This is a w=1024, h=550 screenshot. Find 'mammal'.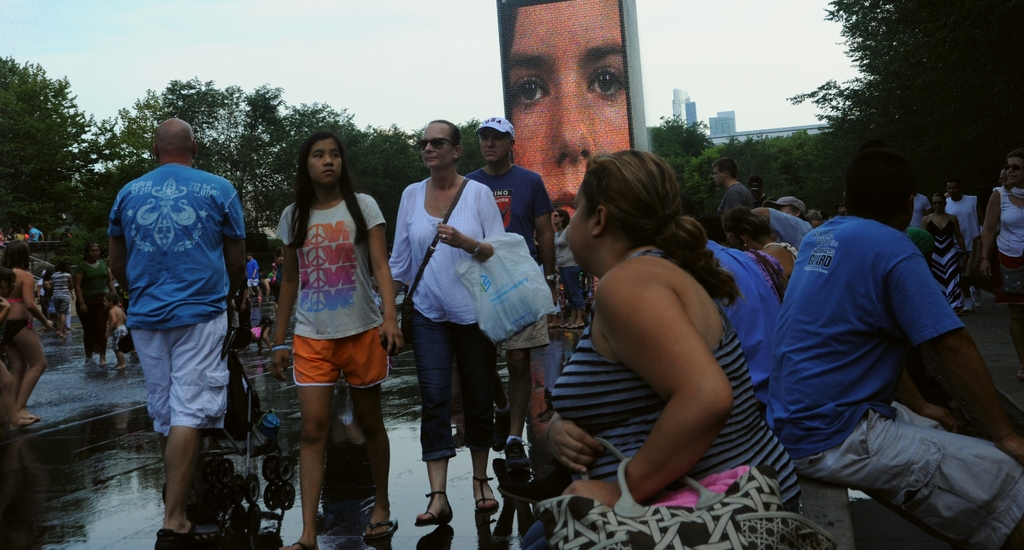
Bounding box: [left=924, top=192, right=967, bottom=311].
